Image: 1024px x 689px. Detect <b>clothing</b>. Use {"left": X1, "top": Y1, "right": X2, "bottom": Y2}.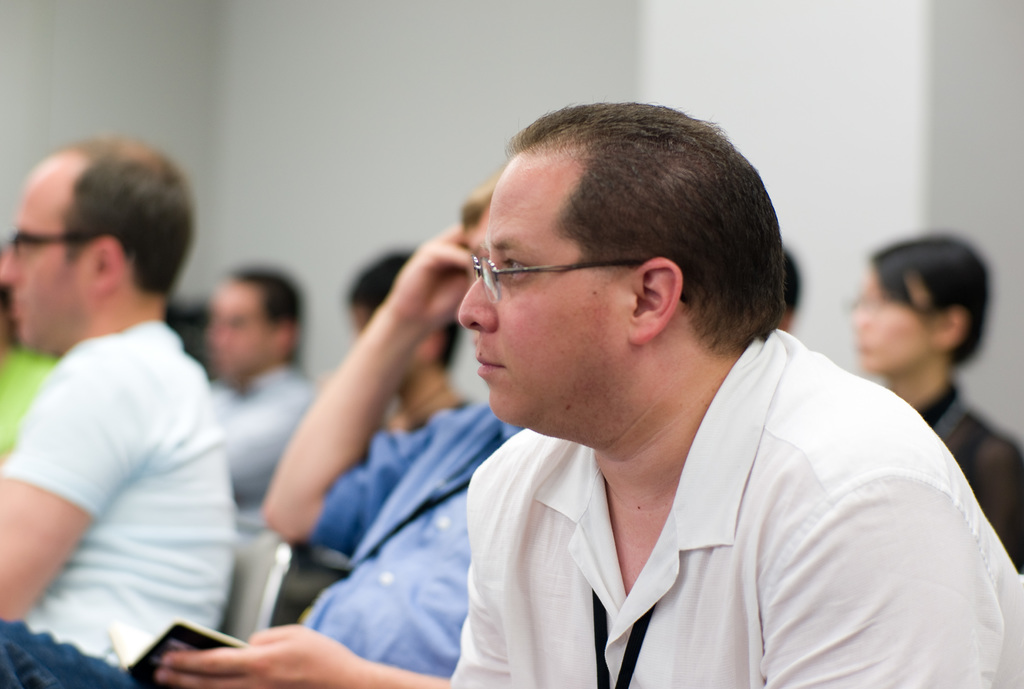
{"left": 205, "top": 359, "right": 320, "bottom": 512}.
